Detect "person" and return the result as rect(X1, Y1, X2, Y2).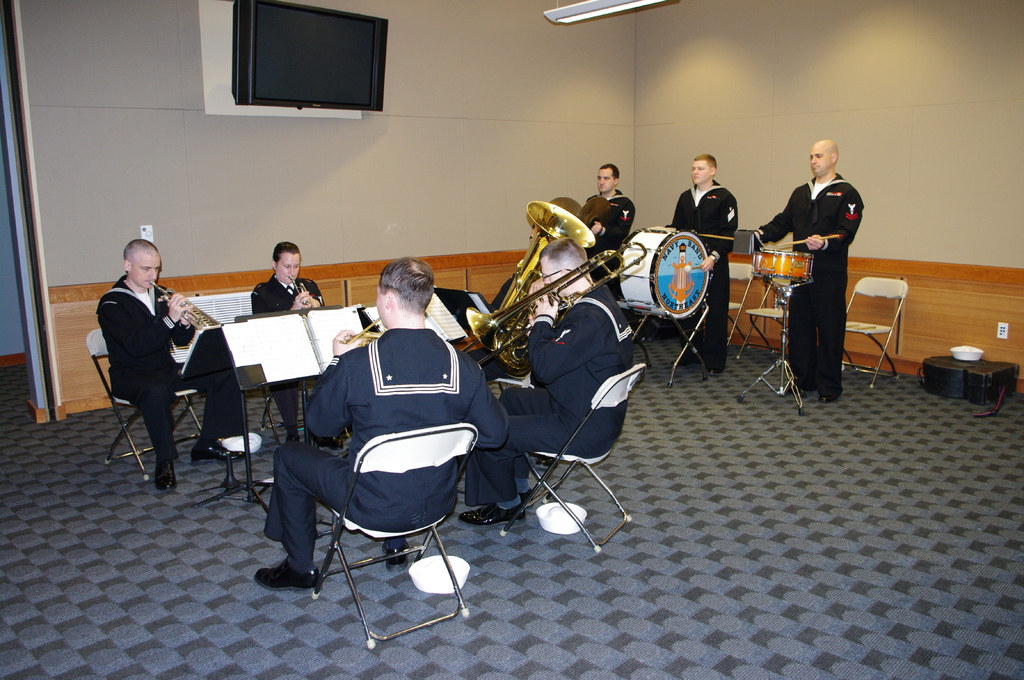
rect(461, 231, 634, 526).
